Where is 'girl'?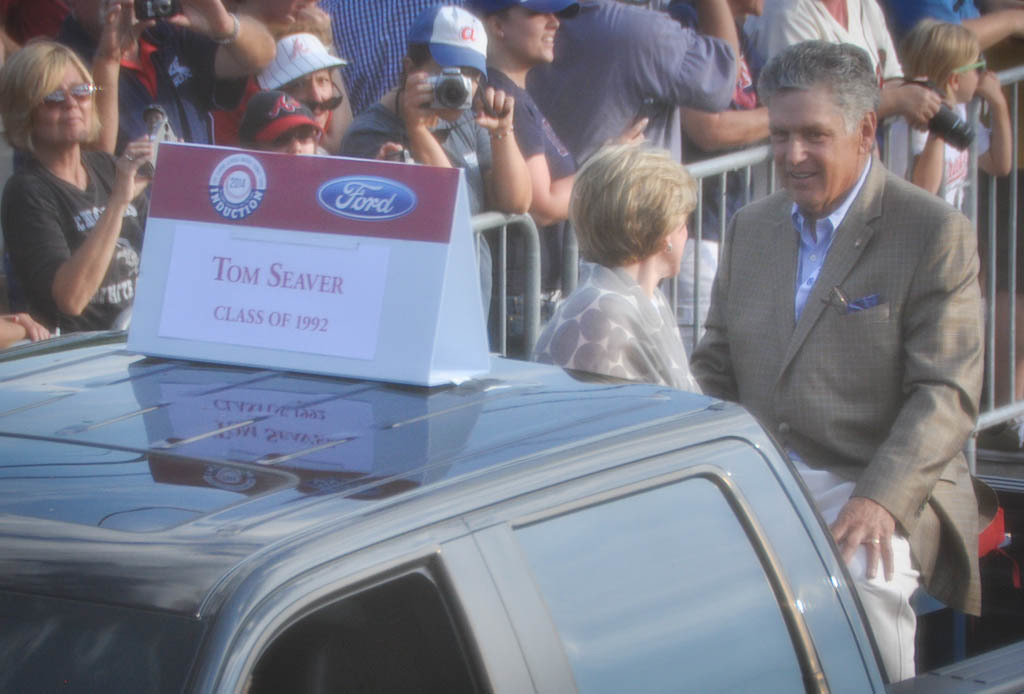
(x1=886, y1=21, x2=1010, y2=207).
